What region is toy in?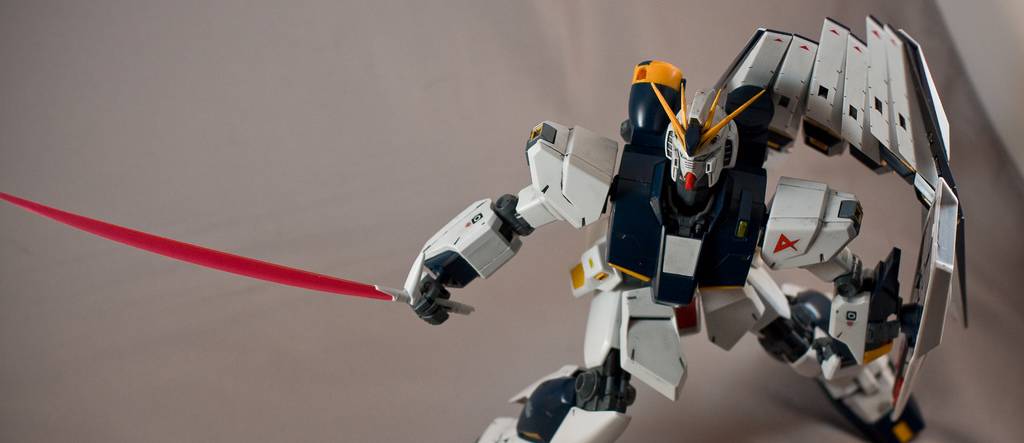
<box>0,5,975,442</box>.
